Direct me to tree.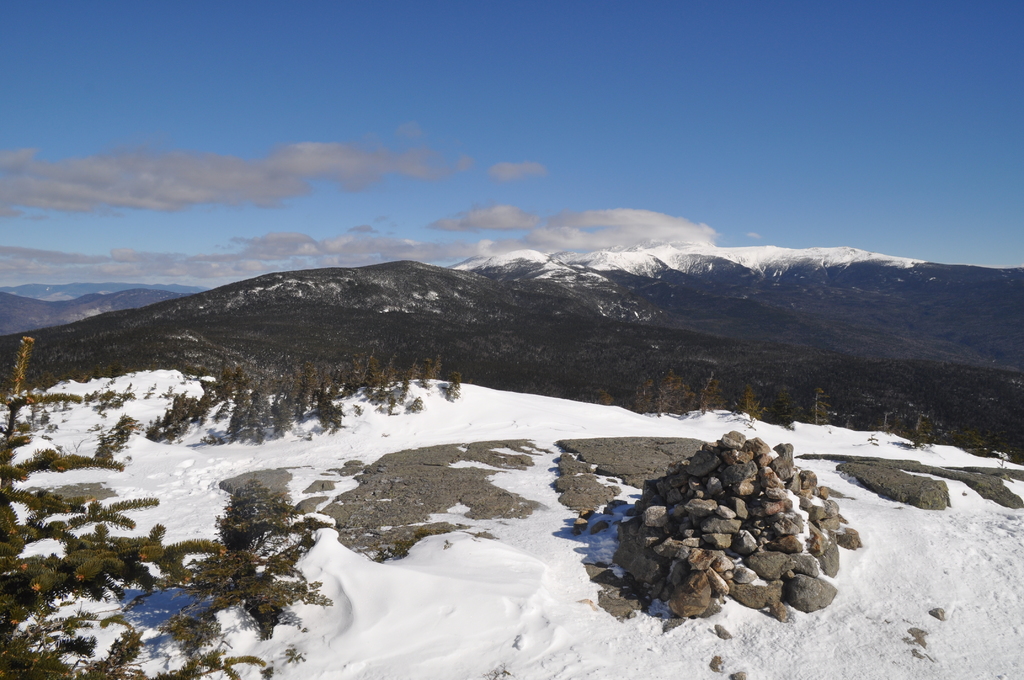
Direction: {"x1": 911, "y1": 411, "x2": 936, "y2": 448}.
